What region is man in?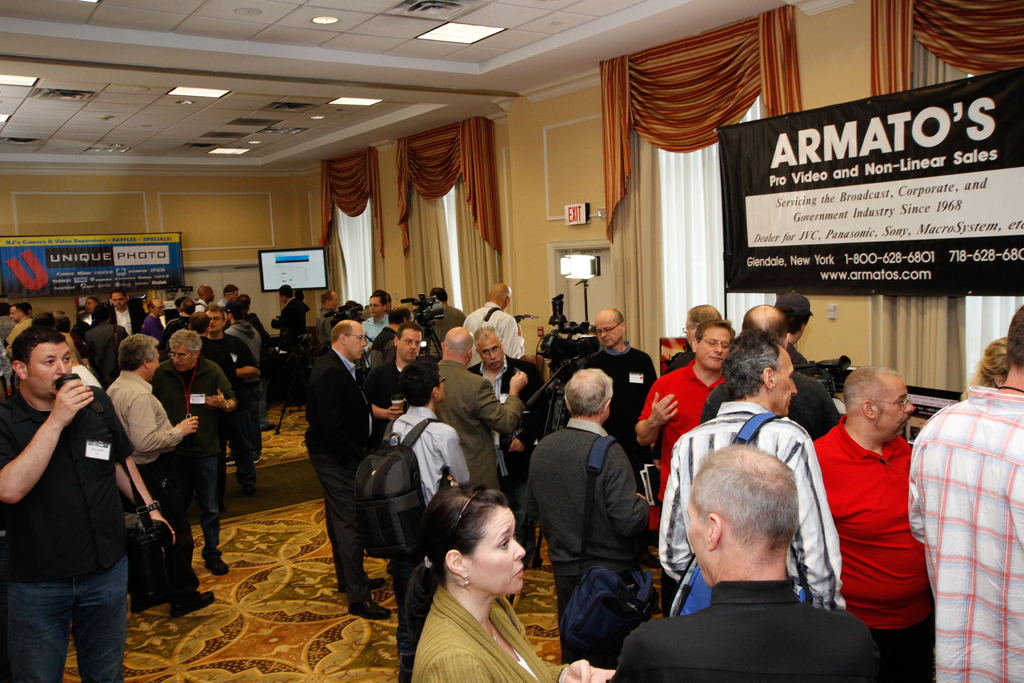
select_region(419, 286, 468, 362).
